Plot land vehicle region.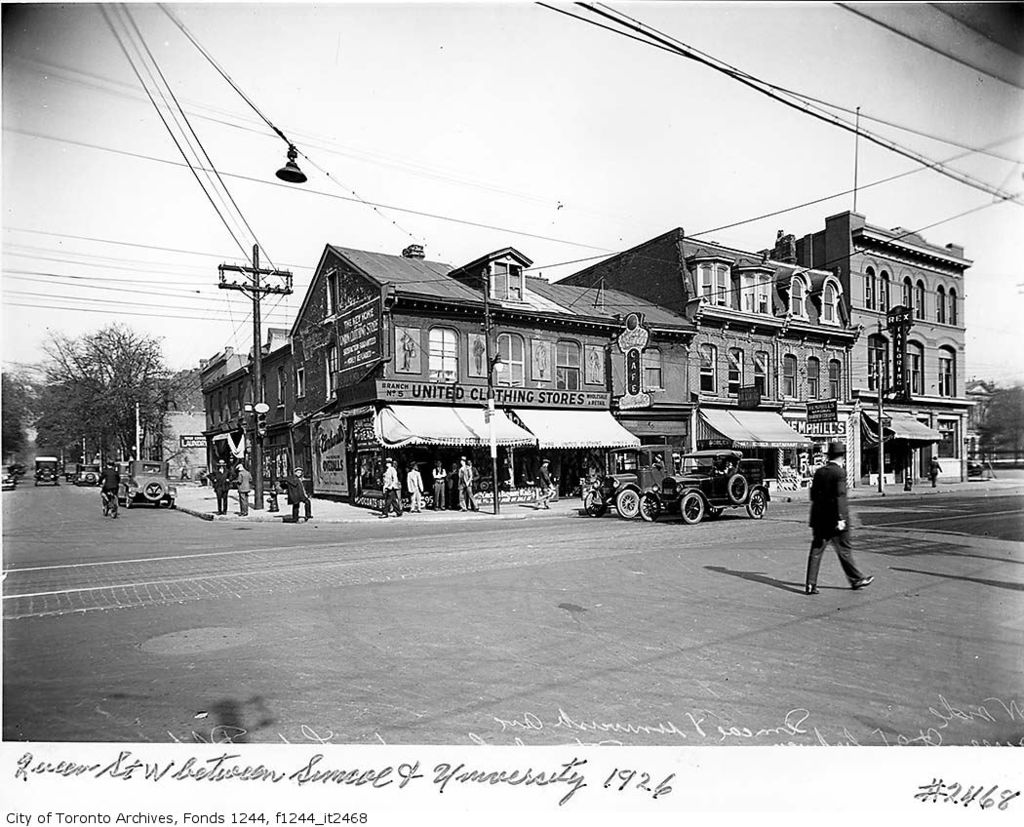
Plotted at <region>34, 457, 59, 484</region>.
